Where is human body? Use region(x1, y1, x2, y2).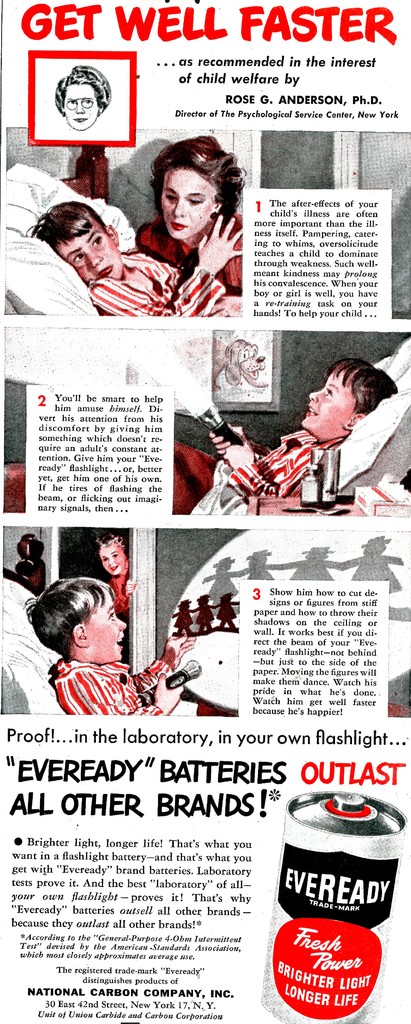
region(35, 195, 247, 311).
